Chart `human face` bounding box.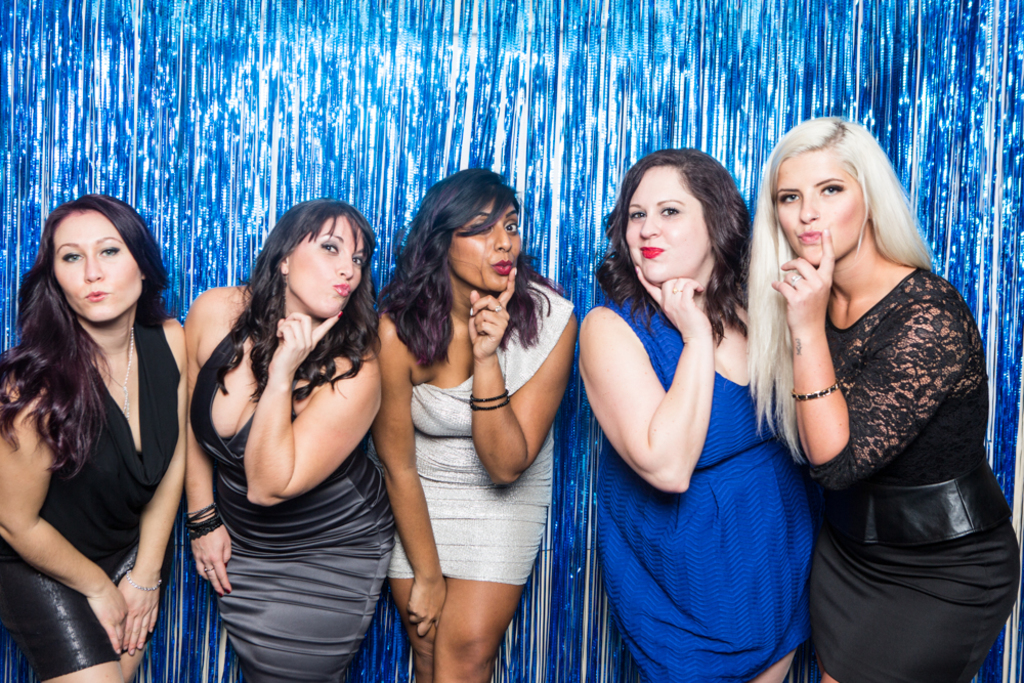
Charted: [289, 214, 364, 317].
